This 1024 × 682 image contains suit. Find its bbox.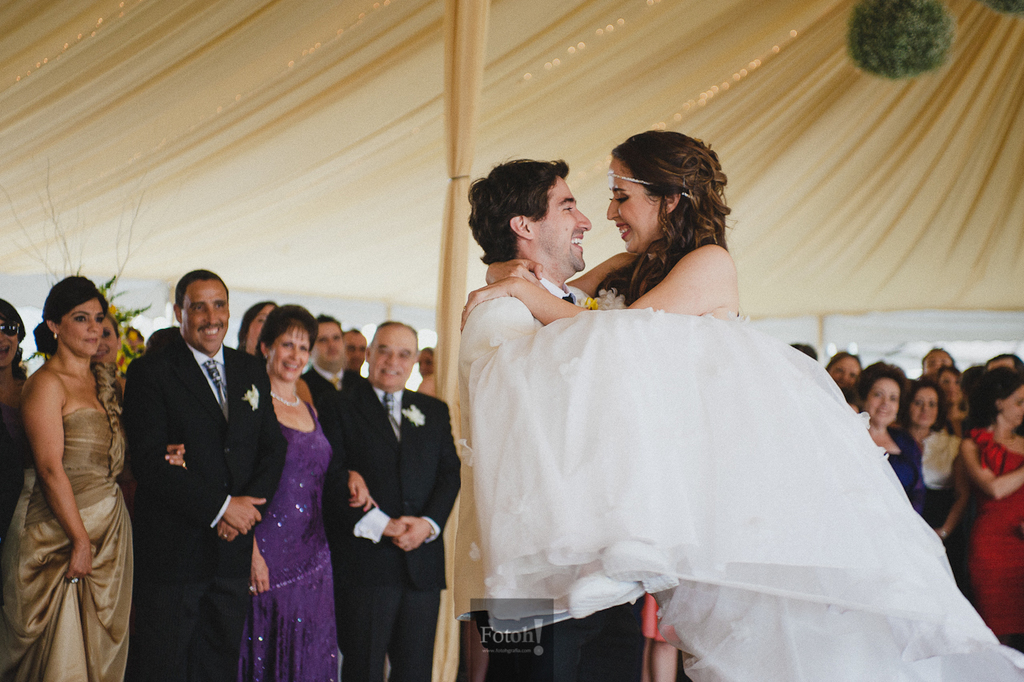
(114,246,250,660).
